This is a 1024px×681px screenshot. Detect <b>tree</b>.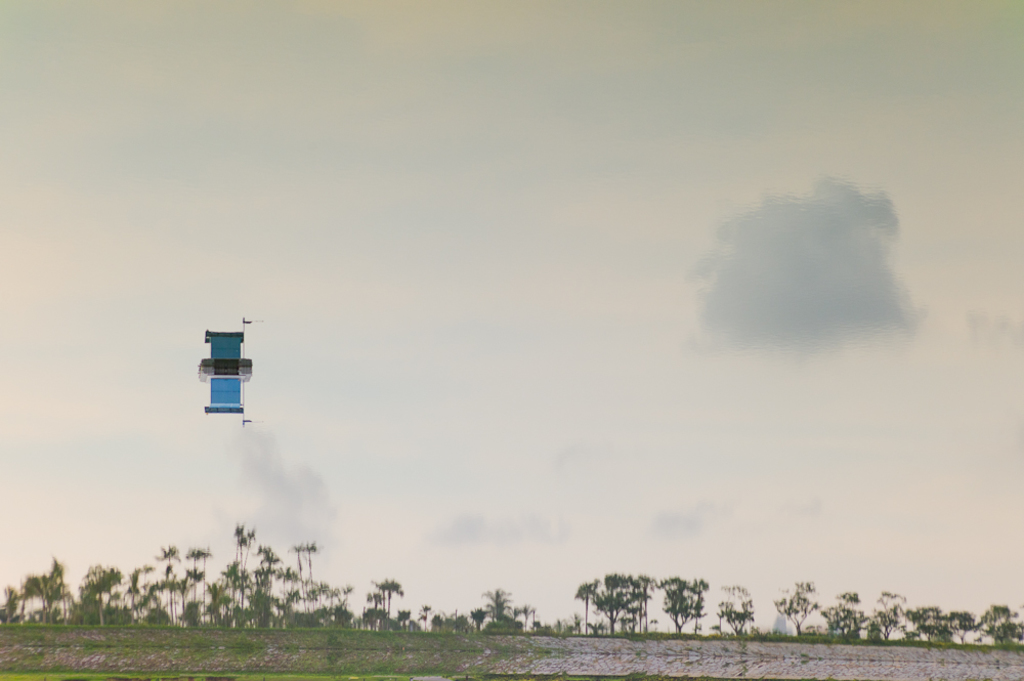
l=826, t=582, r=867, b=640.
